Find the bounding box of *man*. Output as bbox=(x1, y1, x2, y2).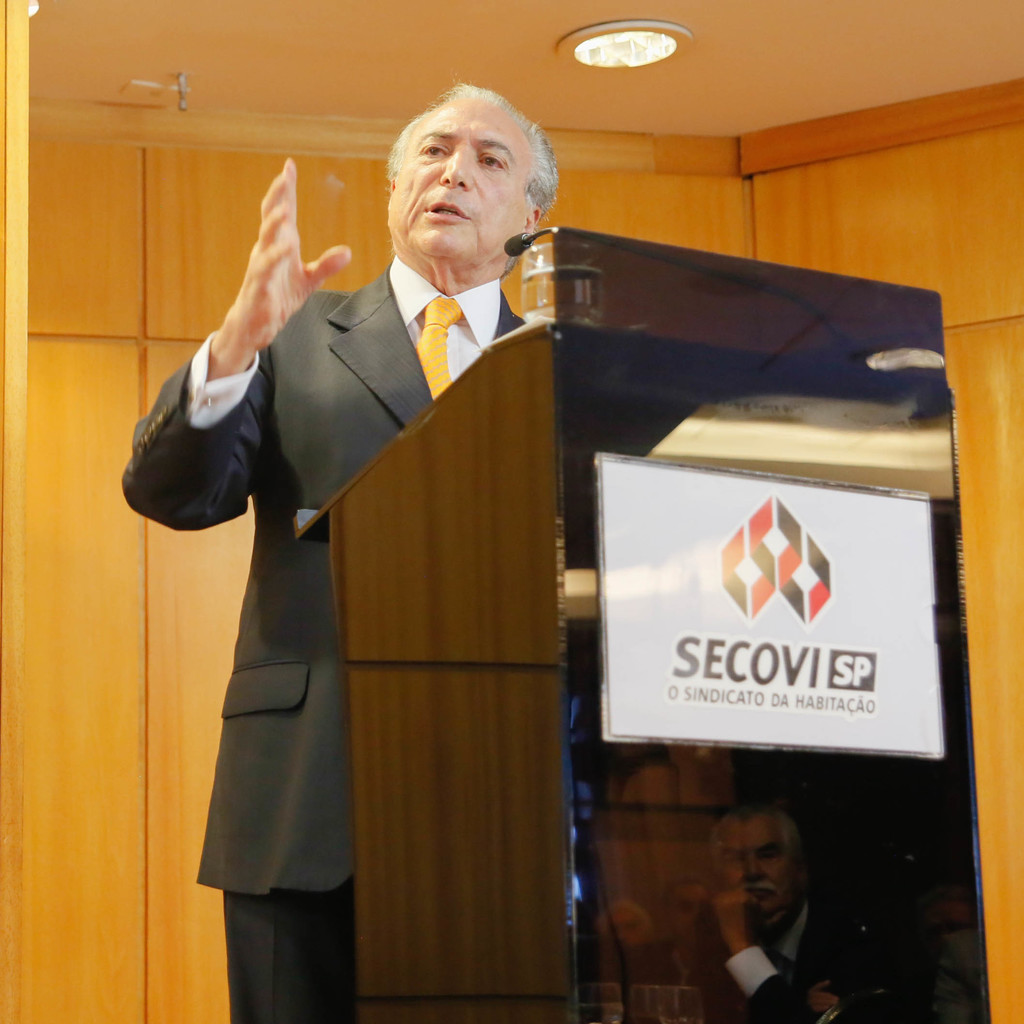
bbox=(669, 804, 900, 1012).
